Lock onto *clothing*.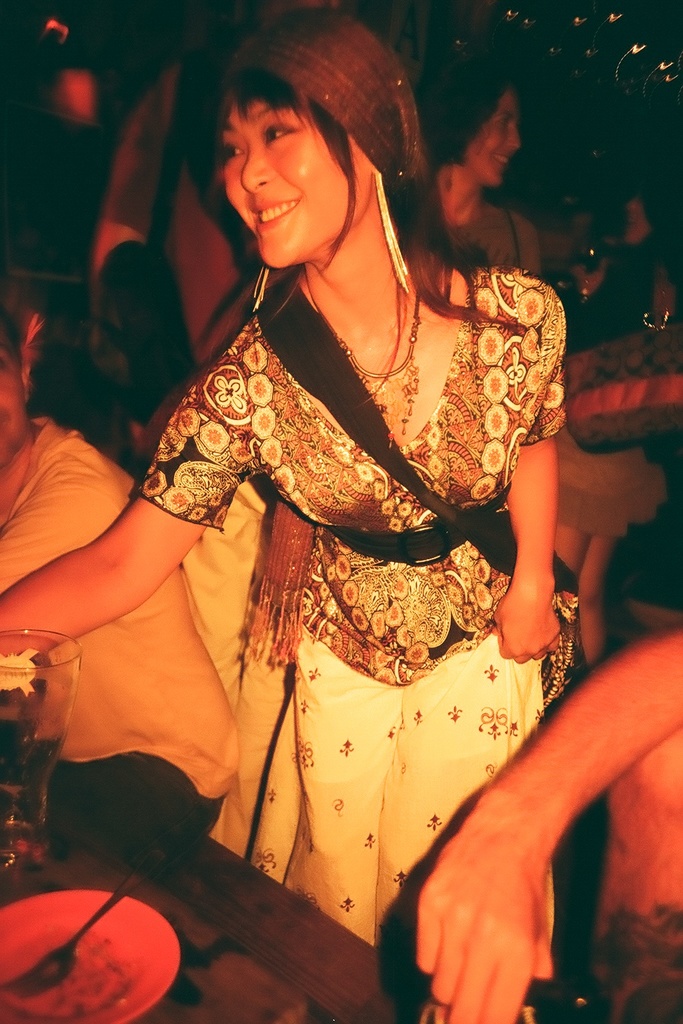
Locked: pyautogui.locateOnScreen(429, 199, 566, 289).
